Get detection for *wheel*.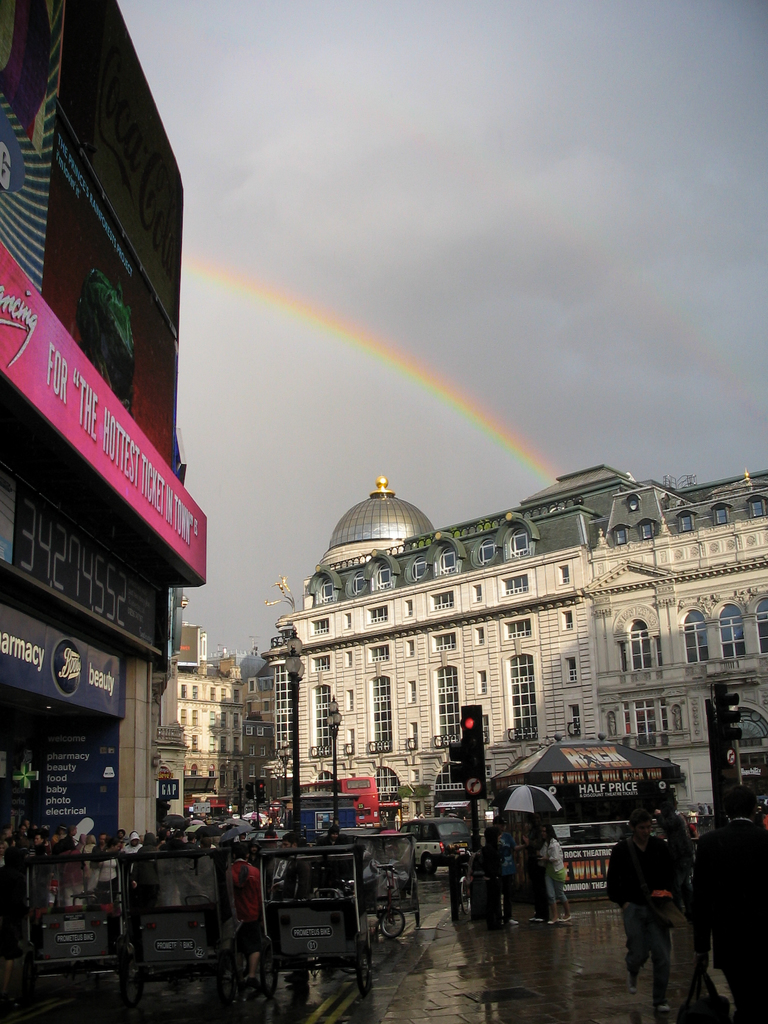
Detection: 379:913:406:936.
